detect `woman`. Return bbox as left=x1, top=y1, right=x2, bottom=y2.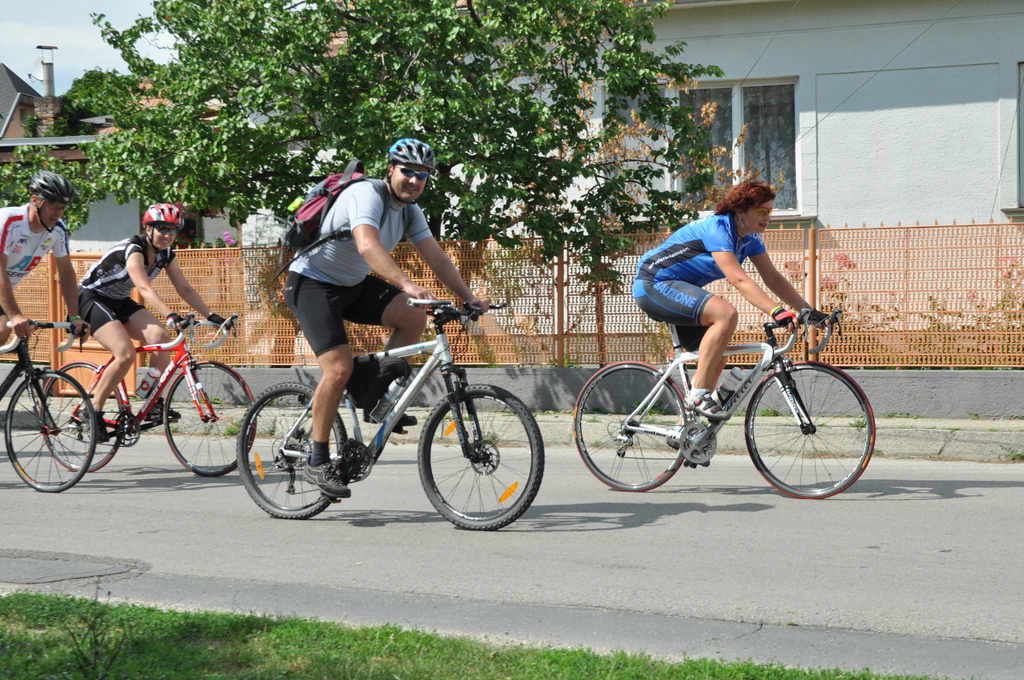
left=634, top=180, right=829, bottom=417.
